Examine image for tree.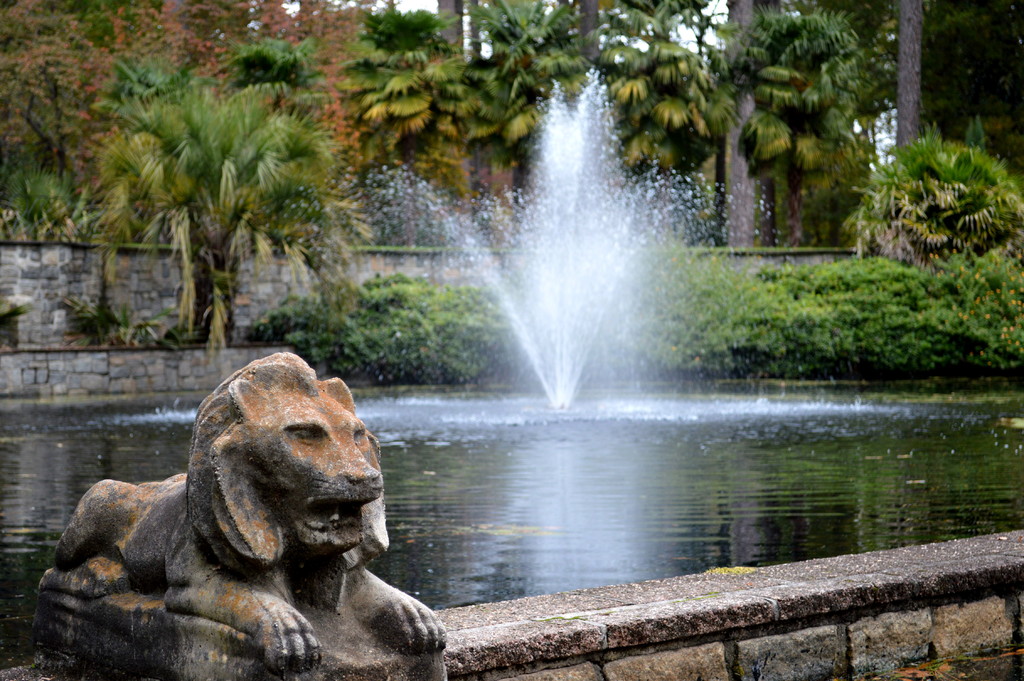
Examination result: left=871, top=0, right=929, bottom=154.
